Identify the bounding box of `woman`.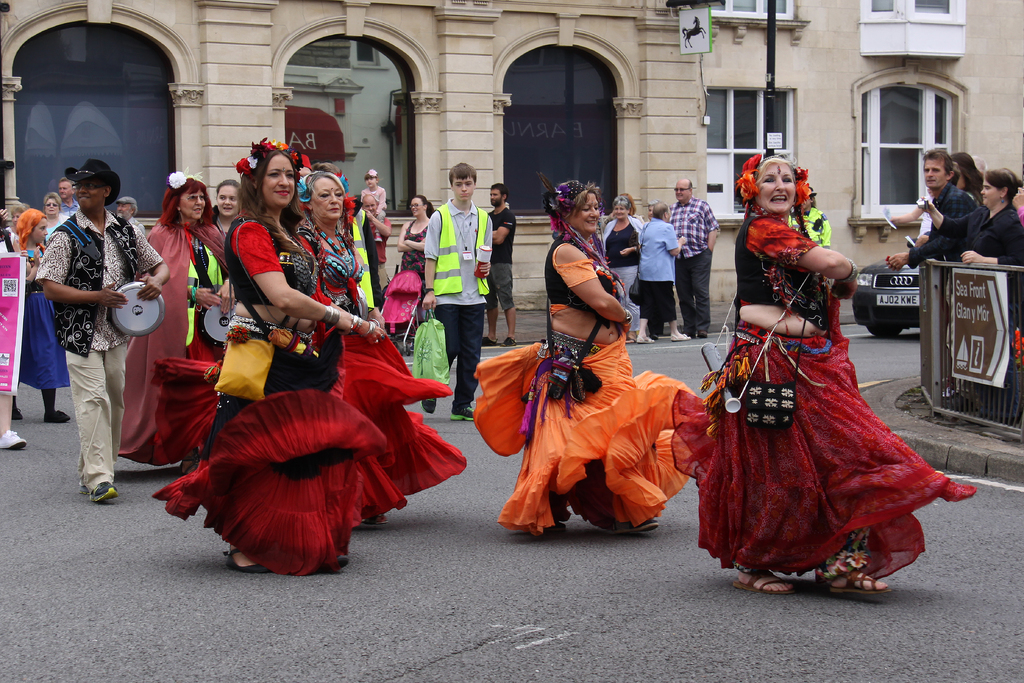
[left=211, top=178, right=245, bottom=240].
